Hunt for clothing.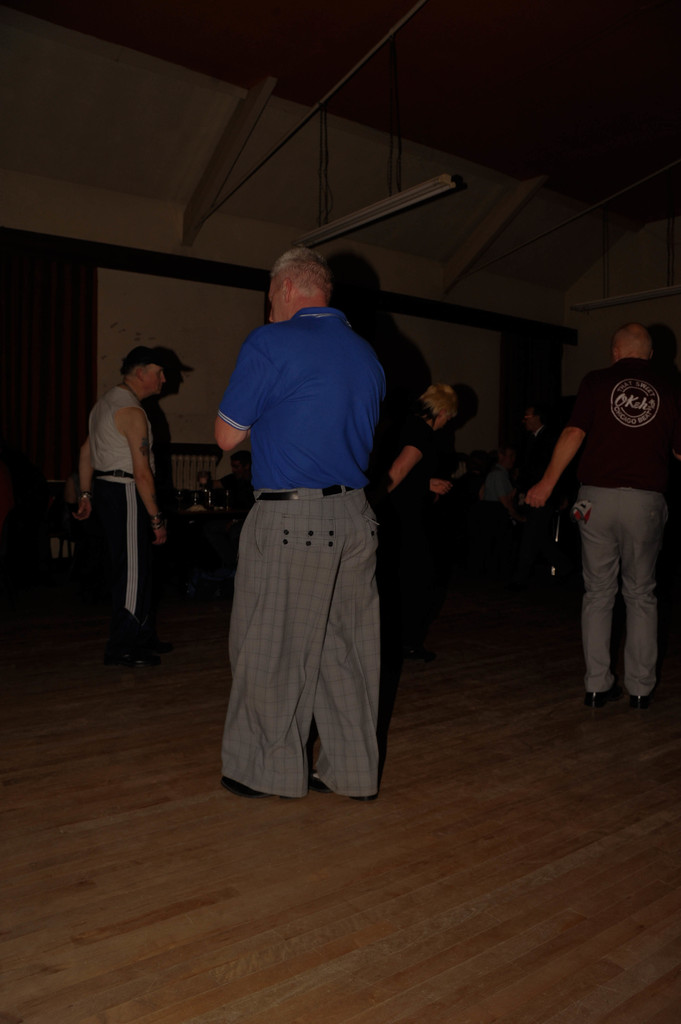
Hunted down at rect(567, 358, 680, 701).
